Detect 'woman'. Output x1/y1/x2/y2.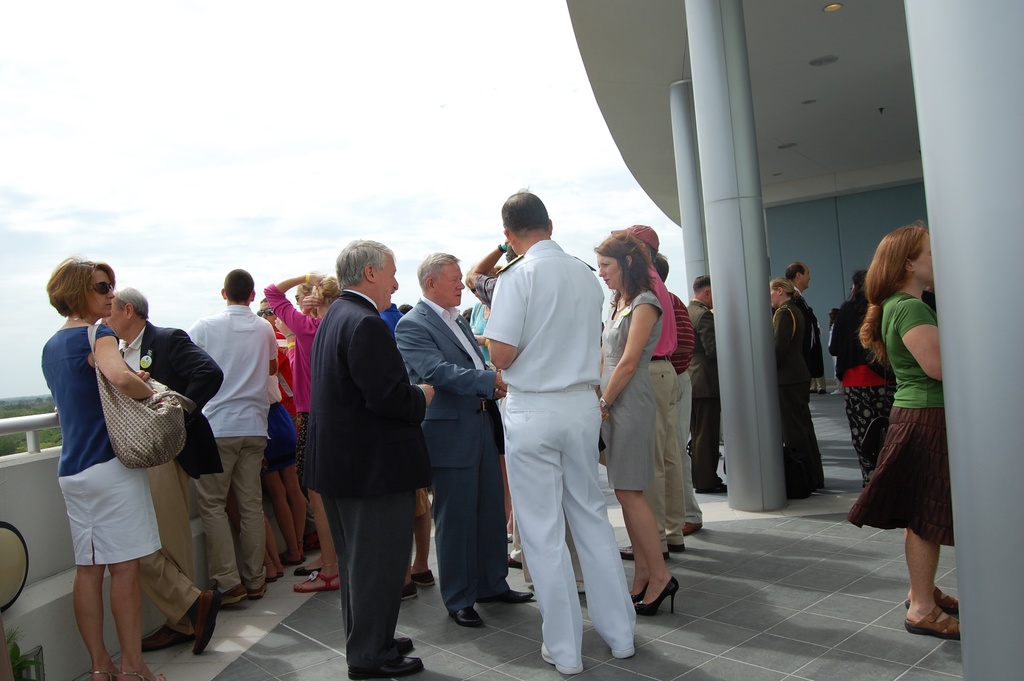
595/234/681/616.
